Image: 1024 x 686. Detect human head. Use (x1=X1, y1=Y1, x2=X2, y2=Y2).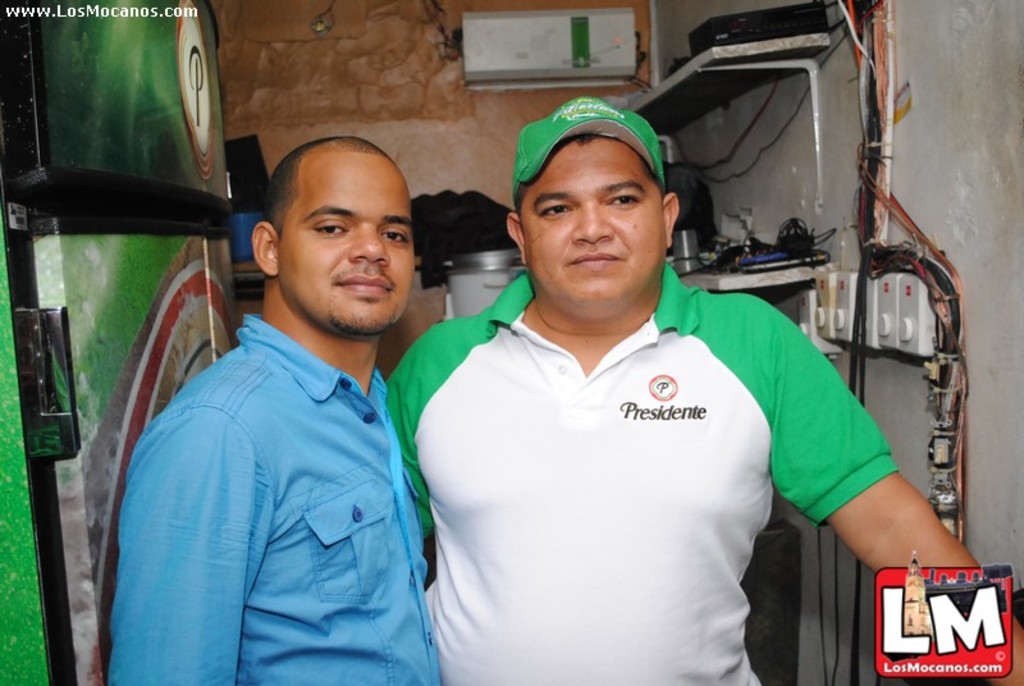
(x1=215, y1=113, x2=425, y2=361).
